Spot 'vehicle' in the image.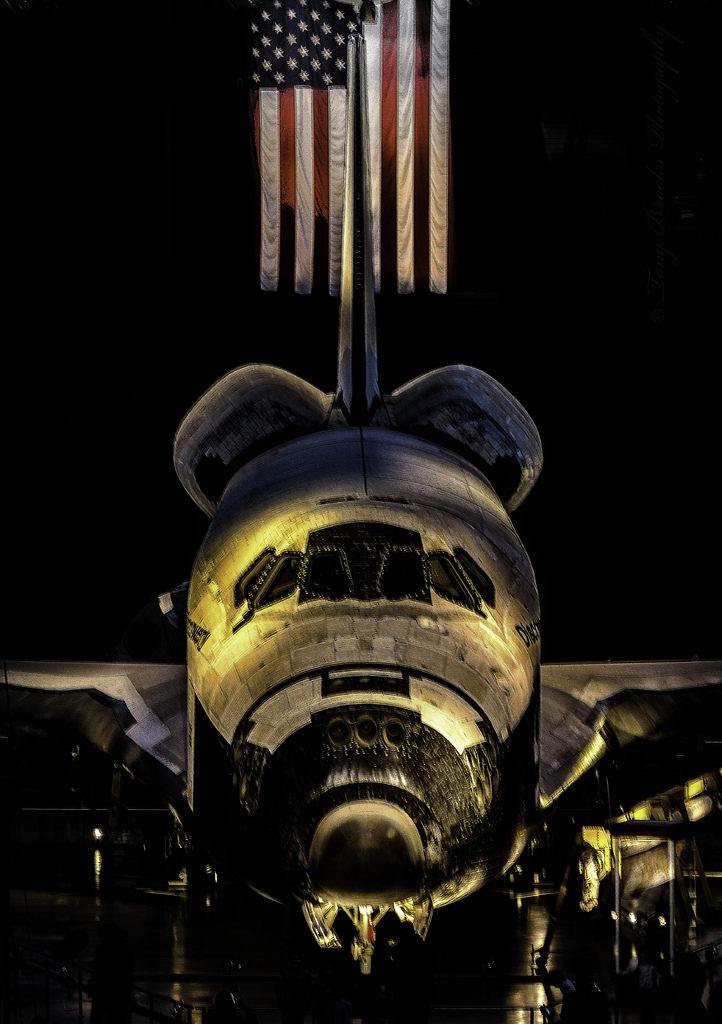
'vehicle' found at [0, 31, 721, 991].
